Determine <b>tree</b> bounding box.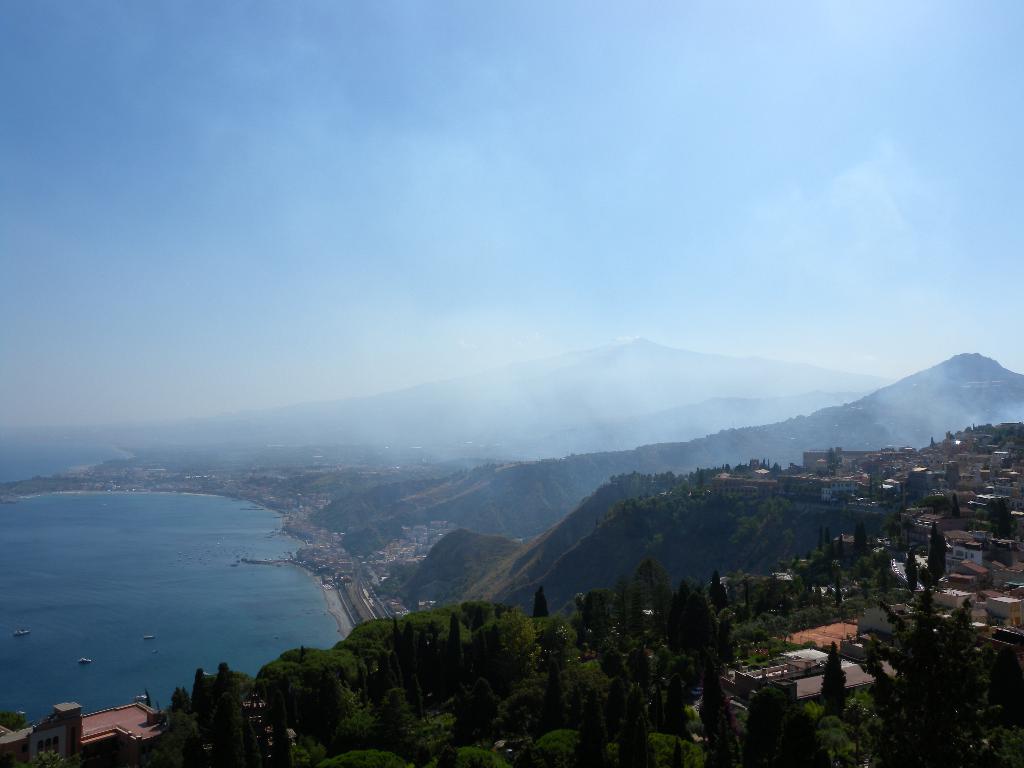
Determined: 33:744:74:767.
